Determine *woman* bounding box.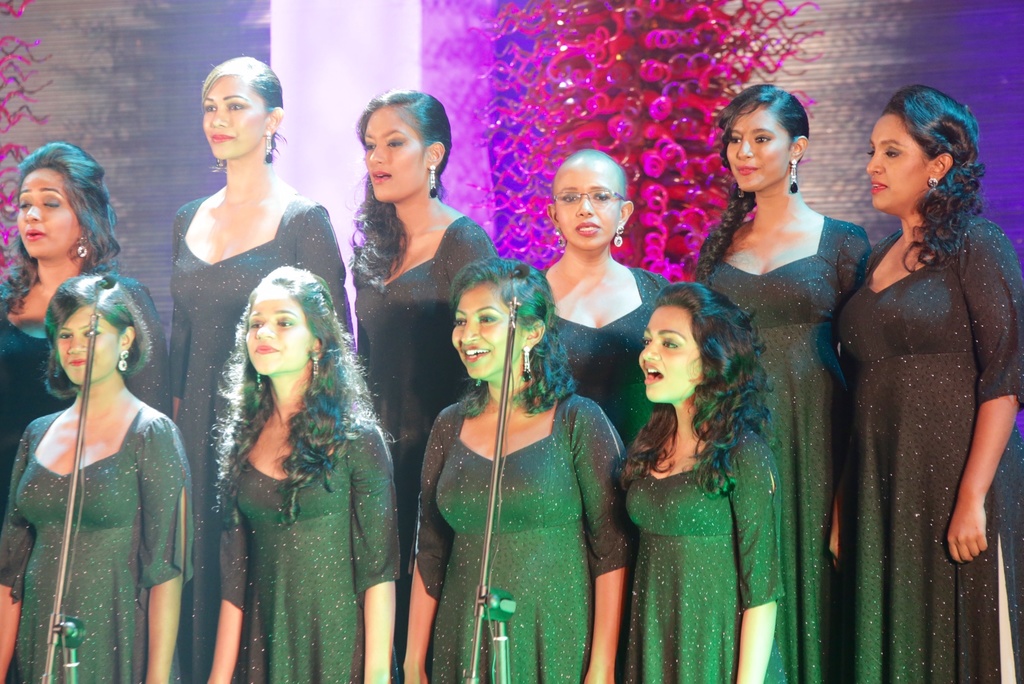
Determined: (x1=689, y1=72, x2=873, y2=672).
